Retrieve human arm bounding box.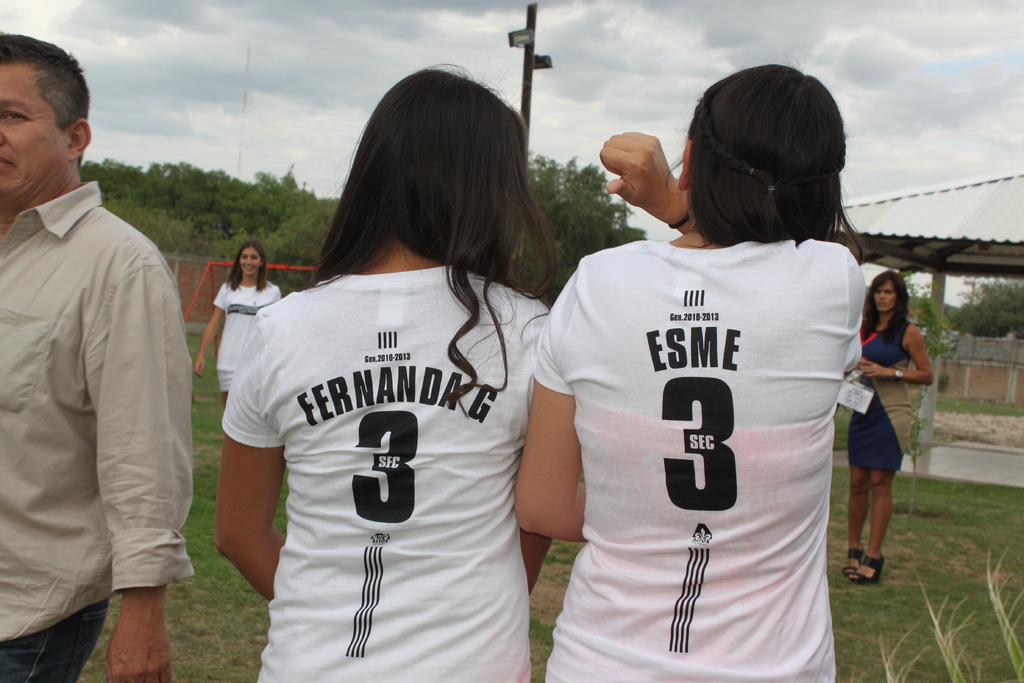
Bounding box: [x1=514, y1=273, x2=593, y2=546].
